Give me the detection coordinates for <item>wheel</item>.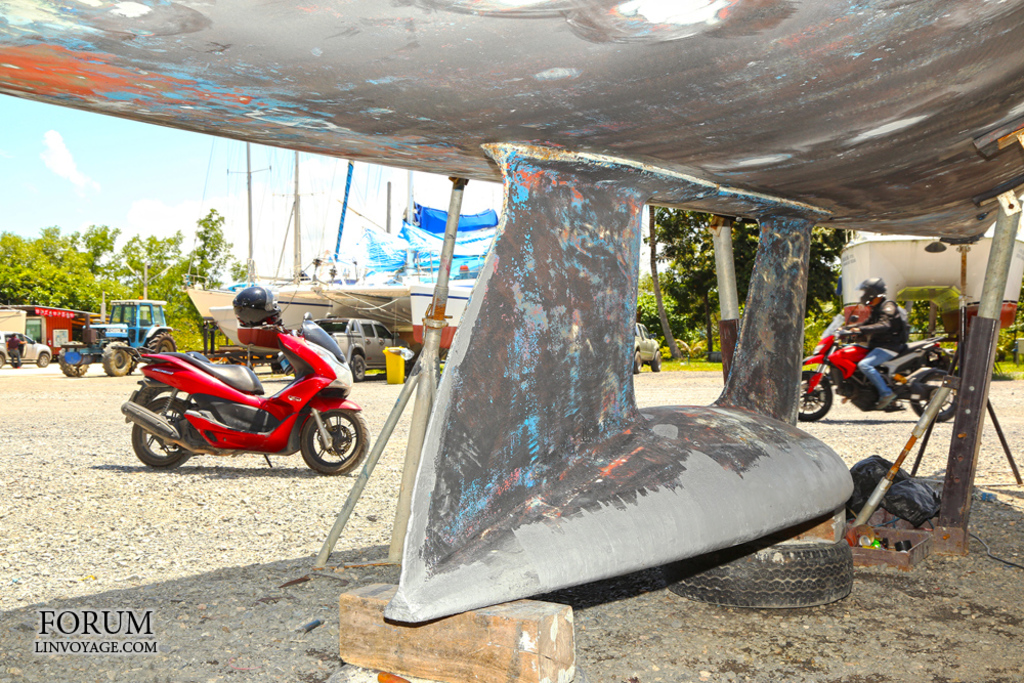
<box>662,532,855,608</box>.
